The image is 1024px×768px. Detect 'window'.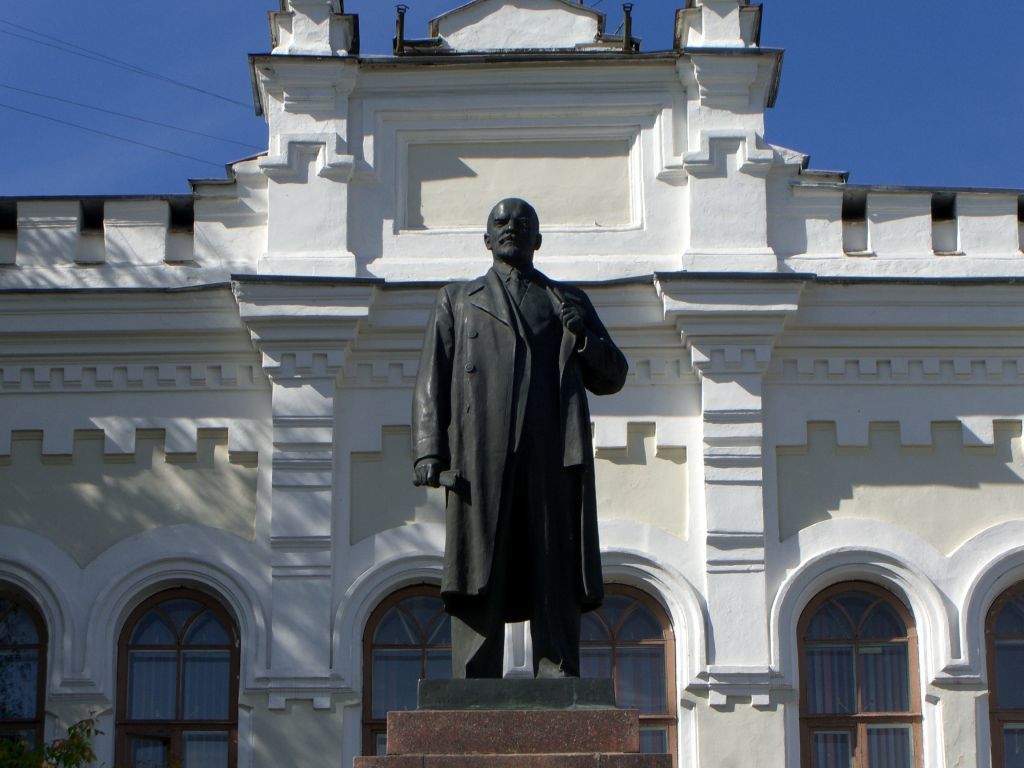
Detection: rect(358, 587, 460, 761).
